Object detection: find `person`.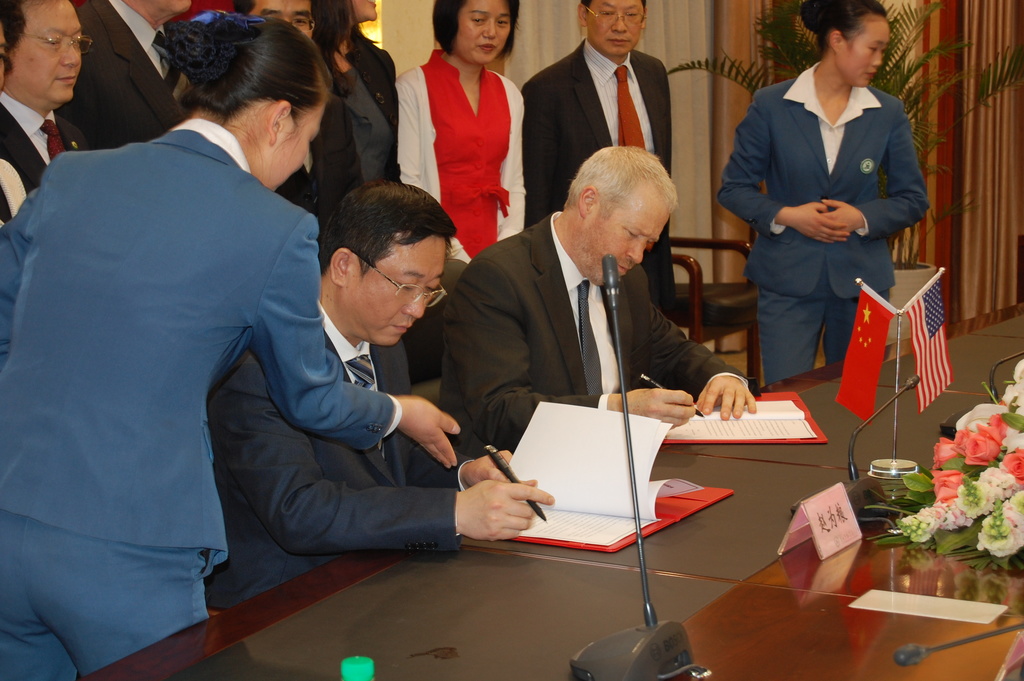
BBox(310, 0, 394, 217).
